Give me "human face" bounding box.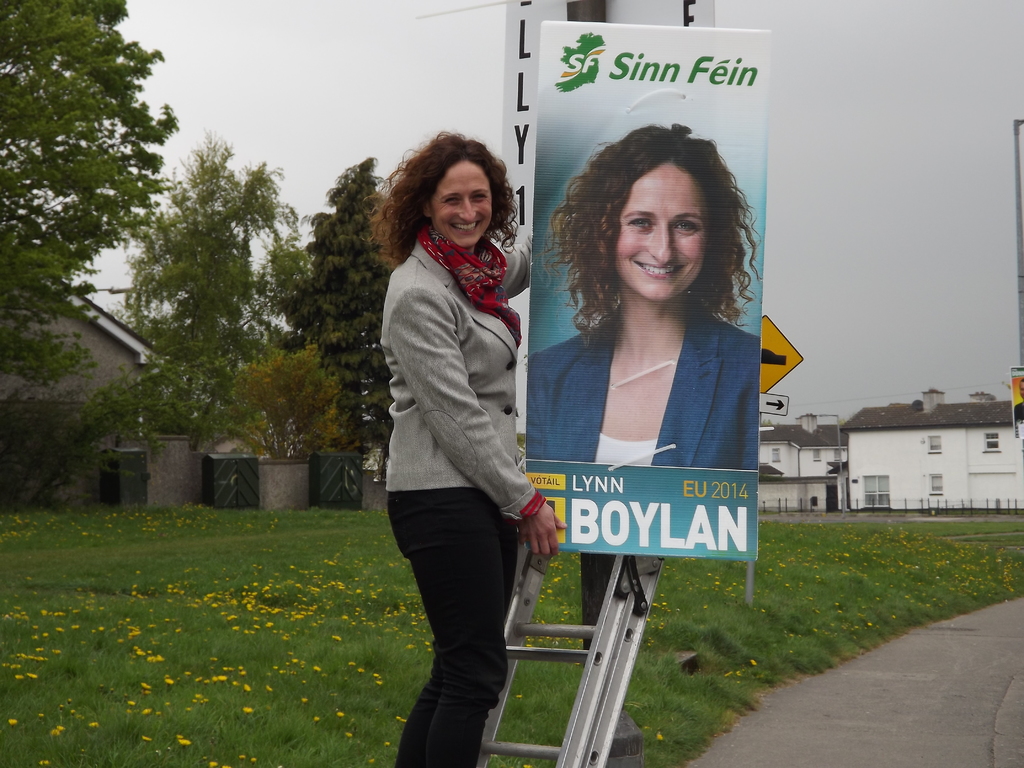
{"x1": 431, "y1": 162, "x2": 500, "y2": 254}.
